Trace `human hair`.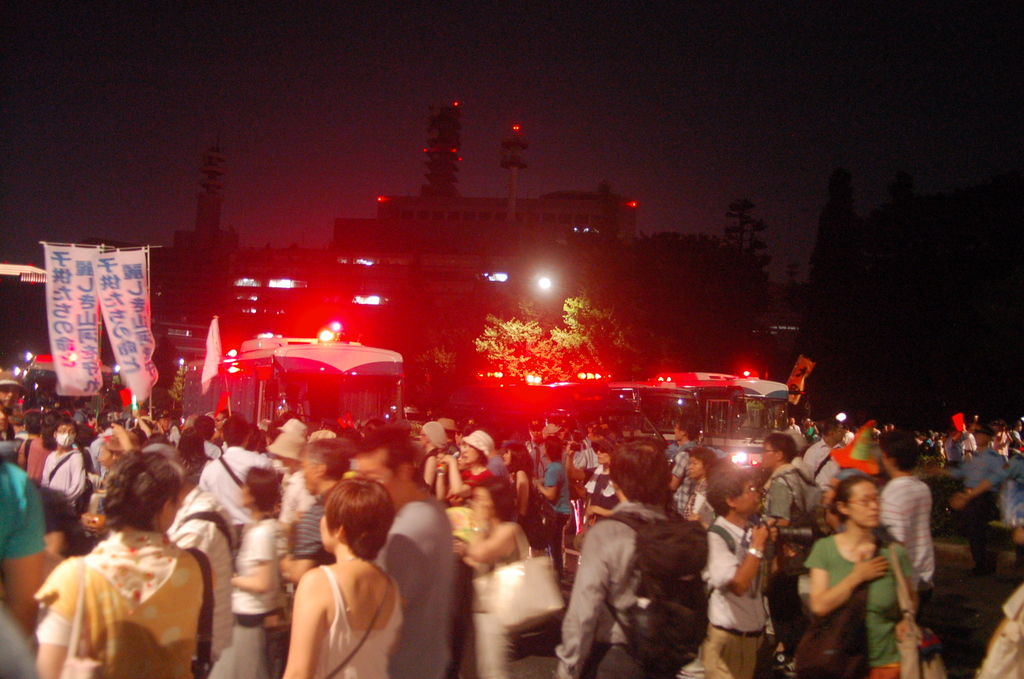
Traced to (left=609, top=438, right=671, bottom=506).
